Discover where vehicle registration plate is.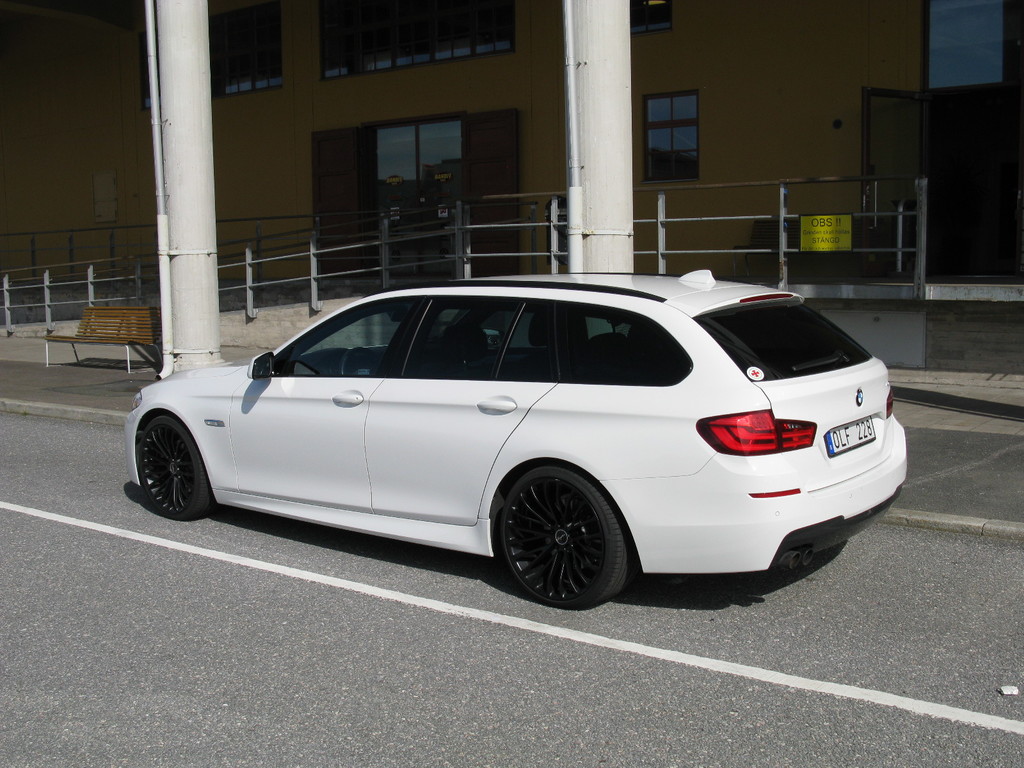
Discovered at BBox(824, 415, 878, 460).
